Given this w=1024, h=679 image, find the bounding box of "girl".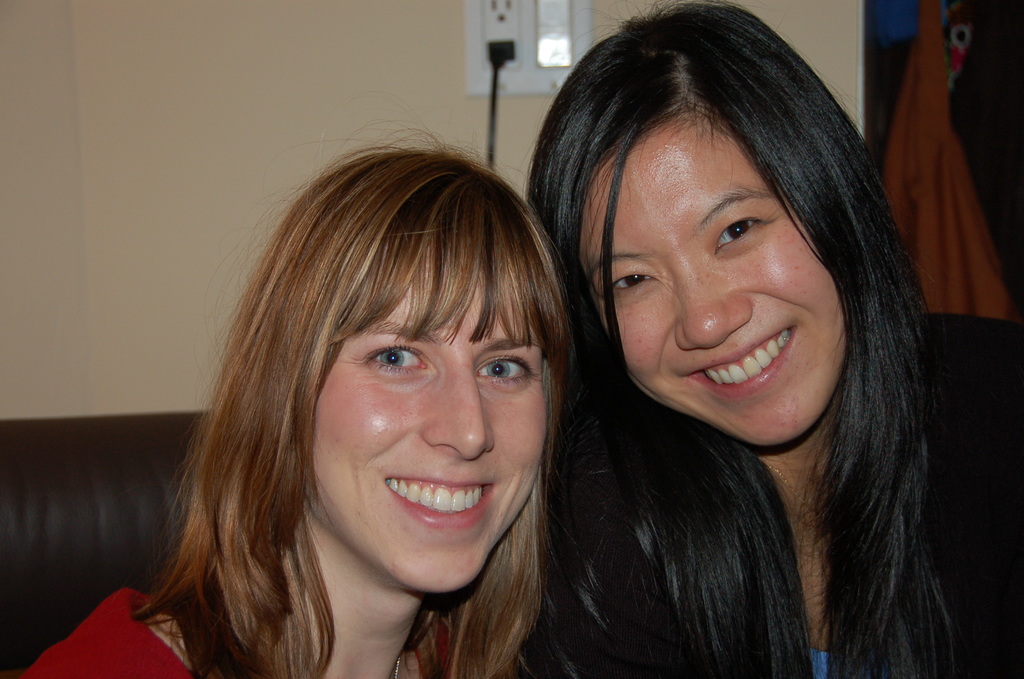
l=20, t=98, r=572, b=678.
